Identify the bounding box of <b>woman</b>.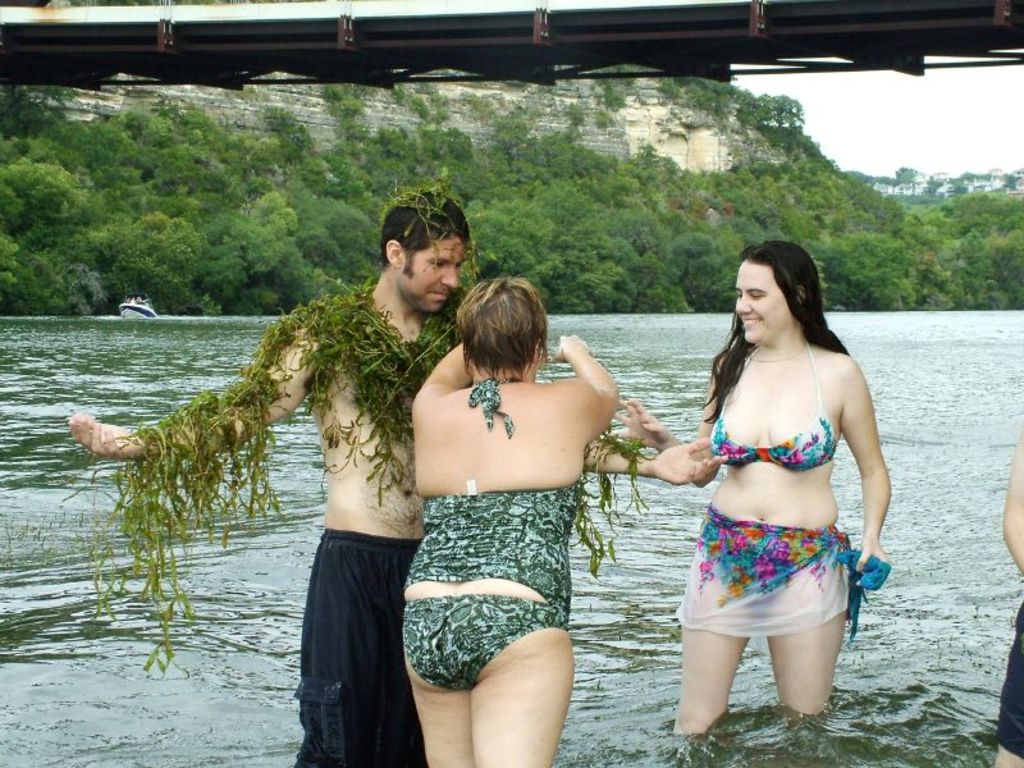
<box>346,275,626,767</box>.
